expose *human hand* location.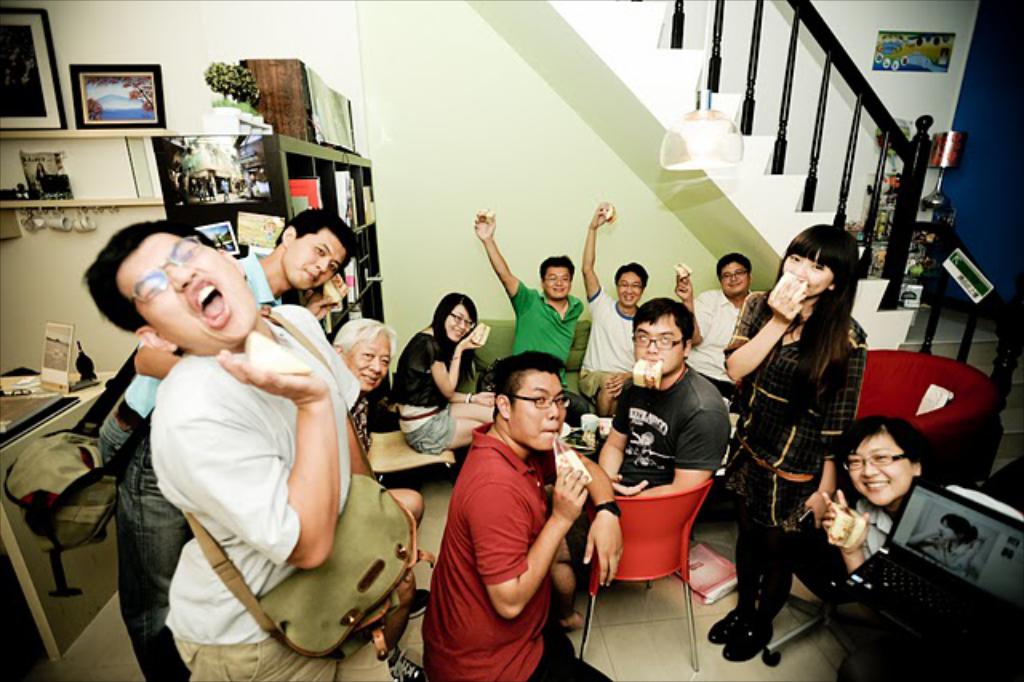
Exposed at select_region(925, 525, 942, 540).
